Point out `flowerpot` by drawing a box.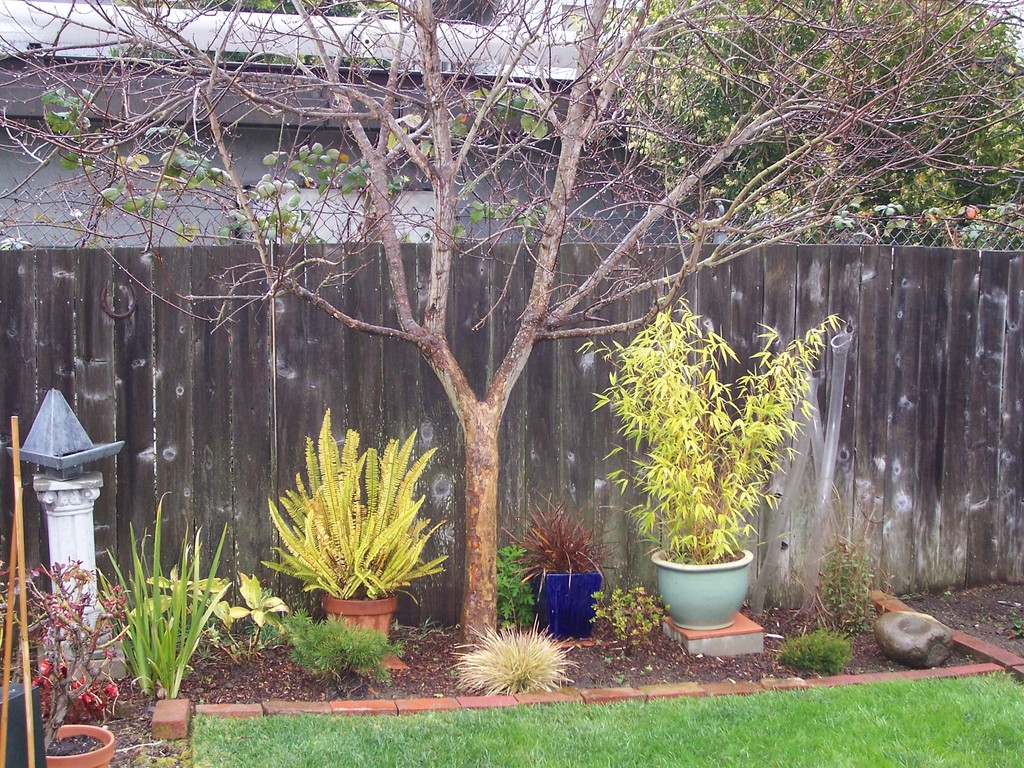
l=42, t=723, r=114, b=767.
